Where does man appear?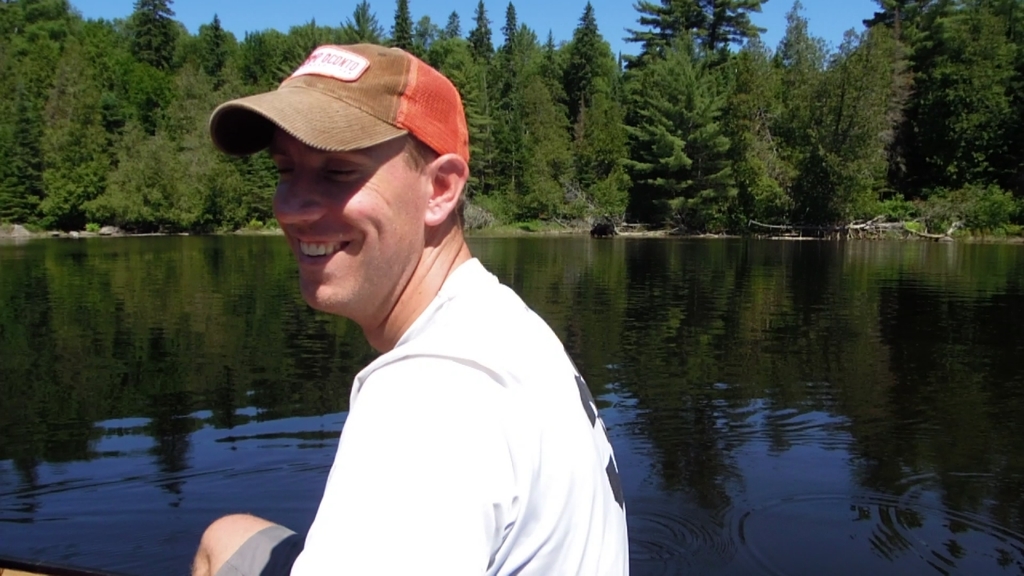
Appears at locate(214, 47, 627, 562).
